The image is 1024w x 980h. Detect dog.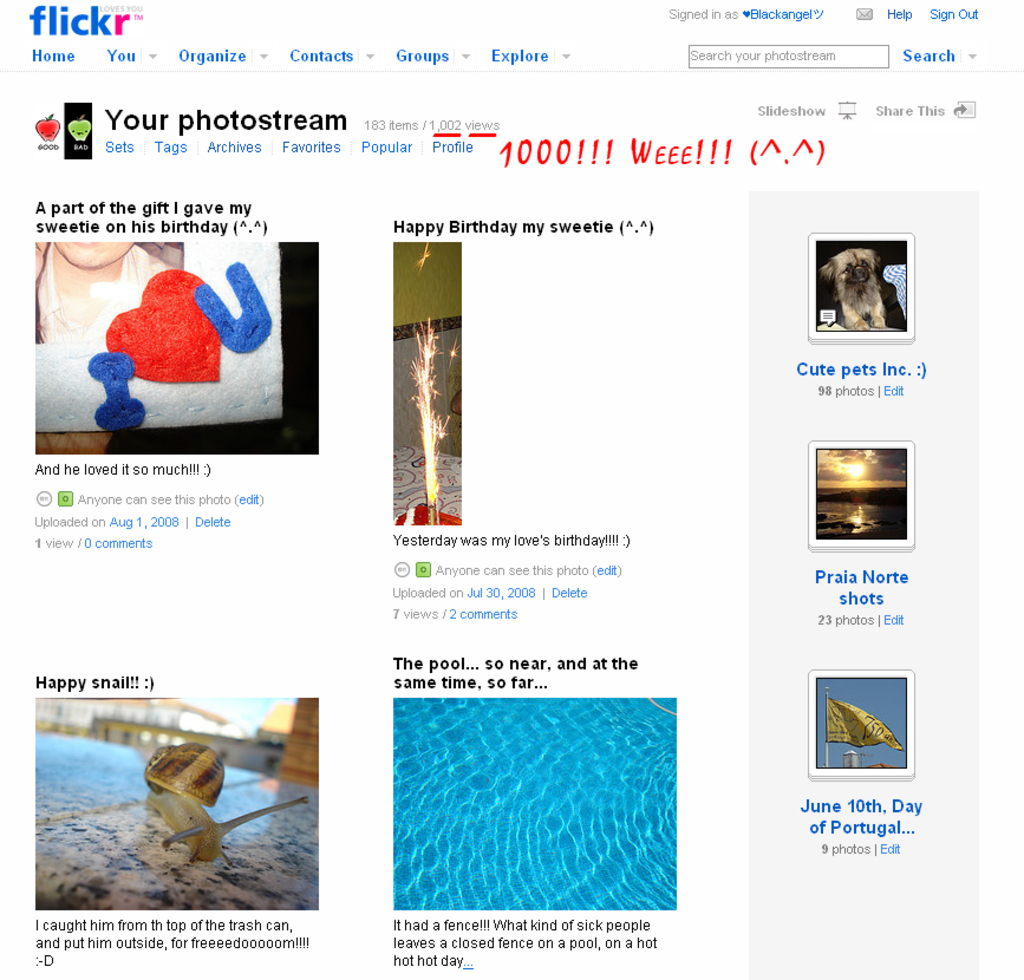
Detection: <region>817, 247, 885, 331</region>.
